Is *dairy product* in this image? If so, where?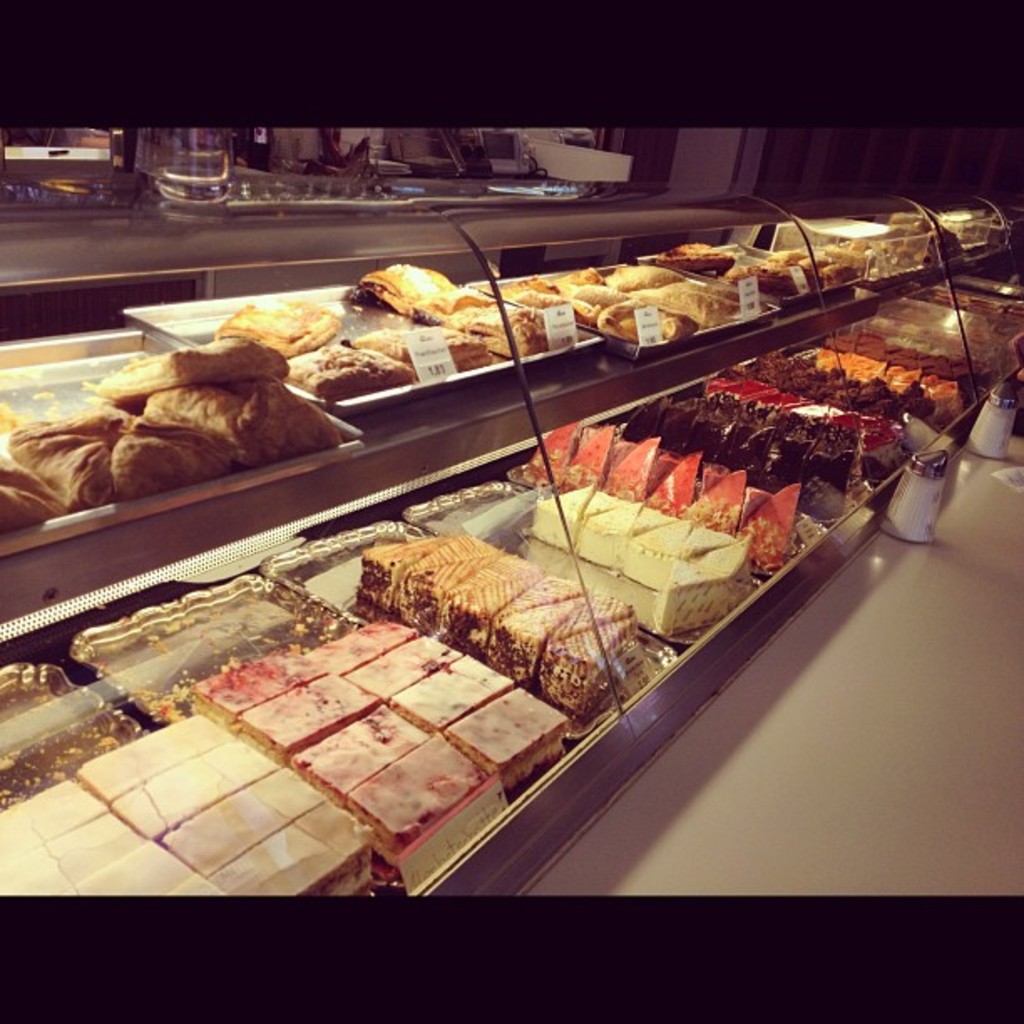
Yes, at box=[371, 529, 448, 632].
